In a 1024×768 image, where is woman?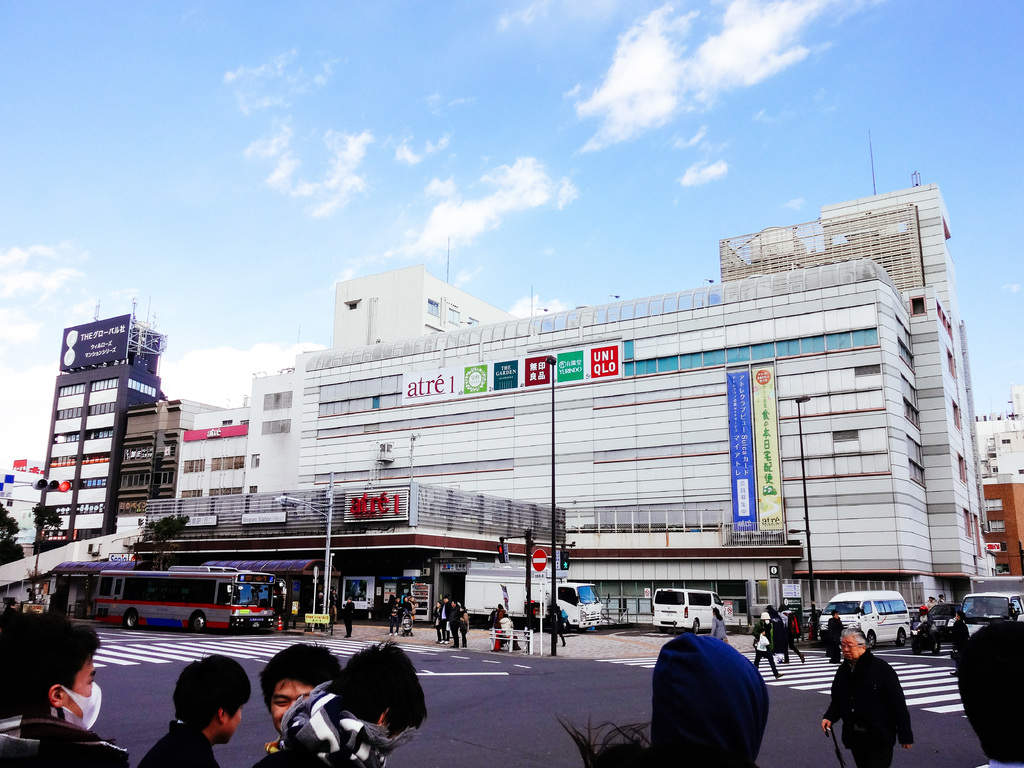
box(710, 607, 728, 640).
